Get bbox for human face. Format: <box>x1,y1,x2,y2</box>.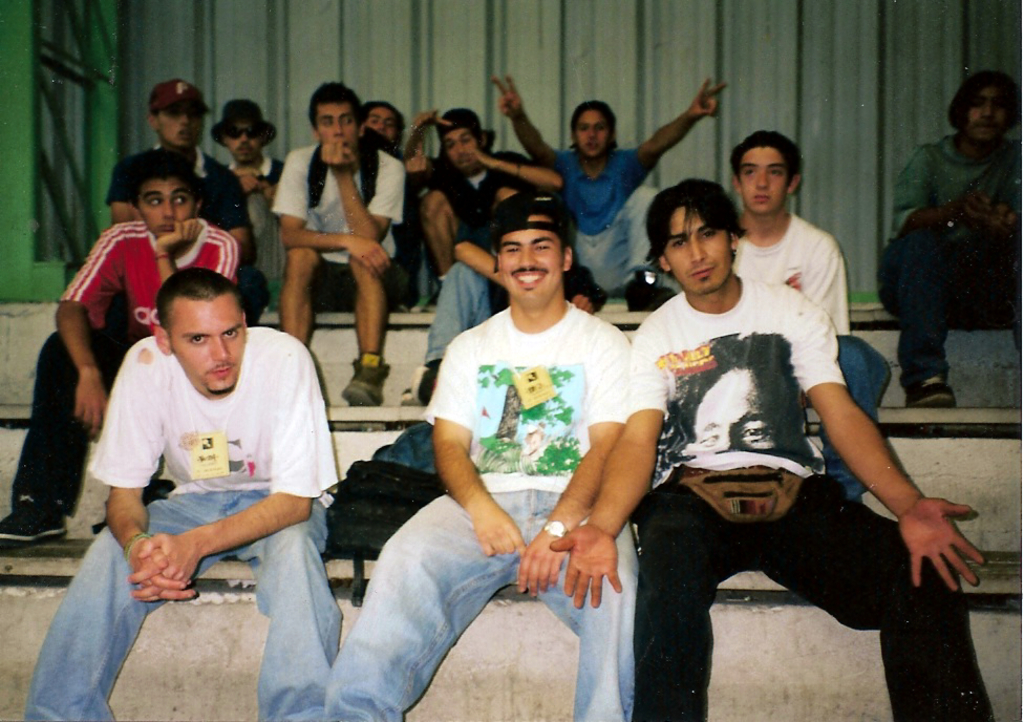
<box>573,106,612,156</box>.
